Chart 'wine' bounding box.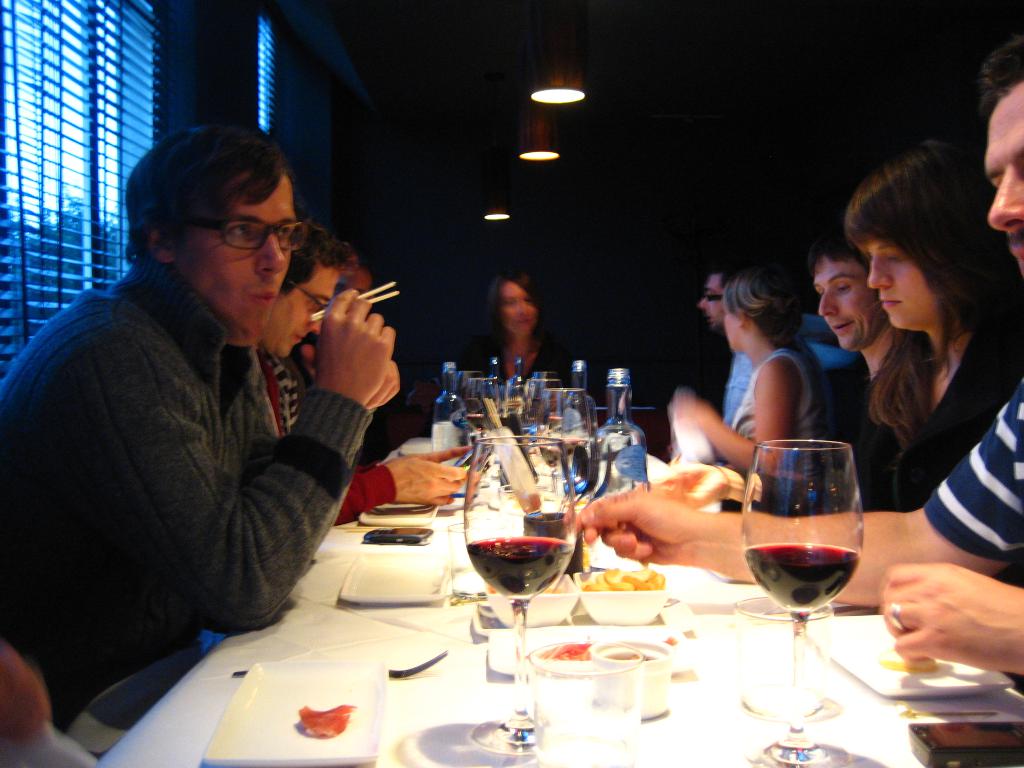
Charted: (470, 539, 575, 598).
